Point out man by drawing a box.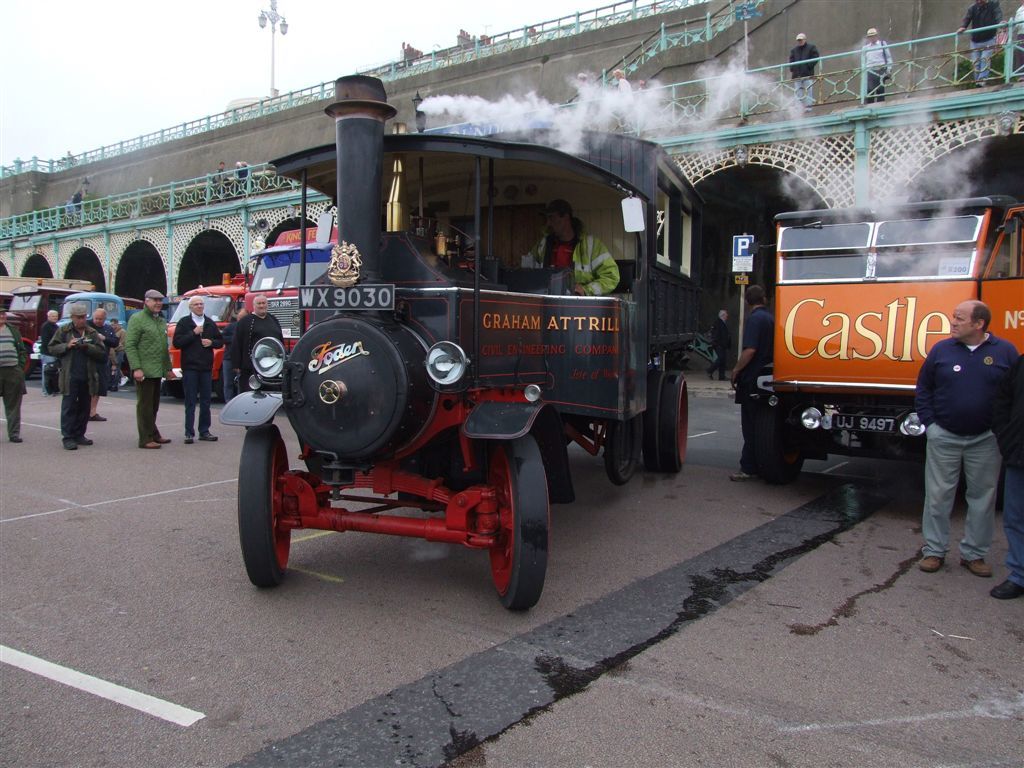
l=46, t=301, r=106, b=450.
